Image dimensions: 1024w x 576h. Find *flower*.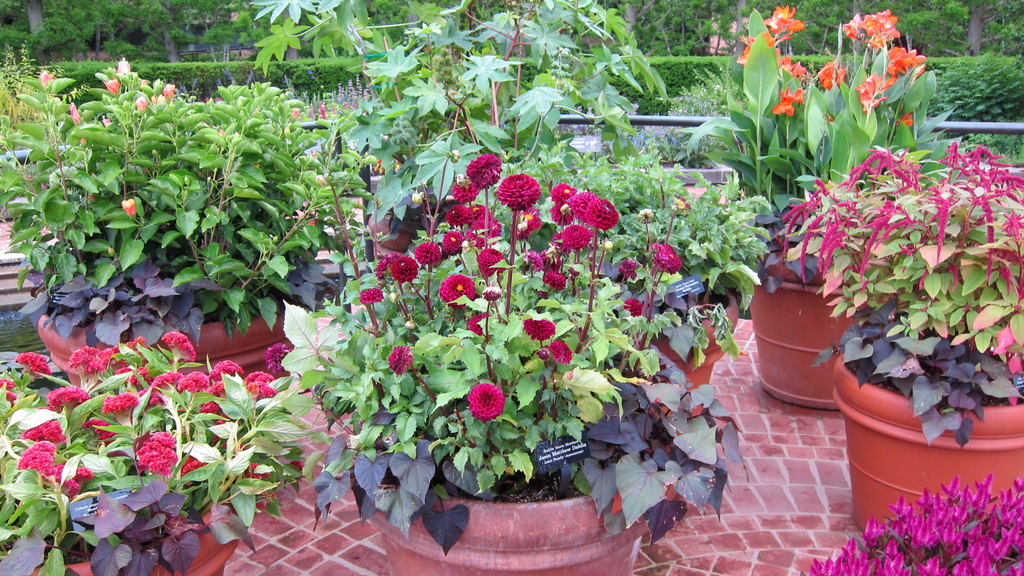
bbox(547, 335, 573, 366).
